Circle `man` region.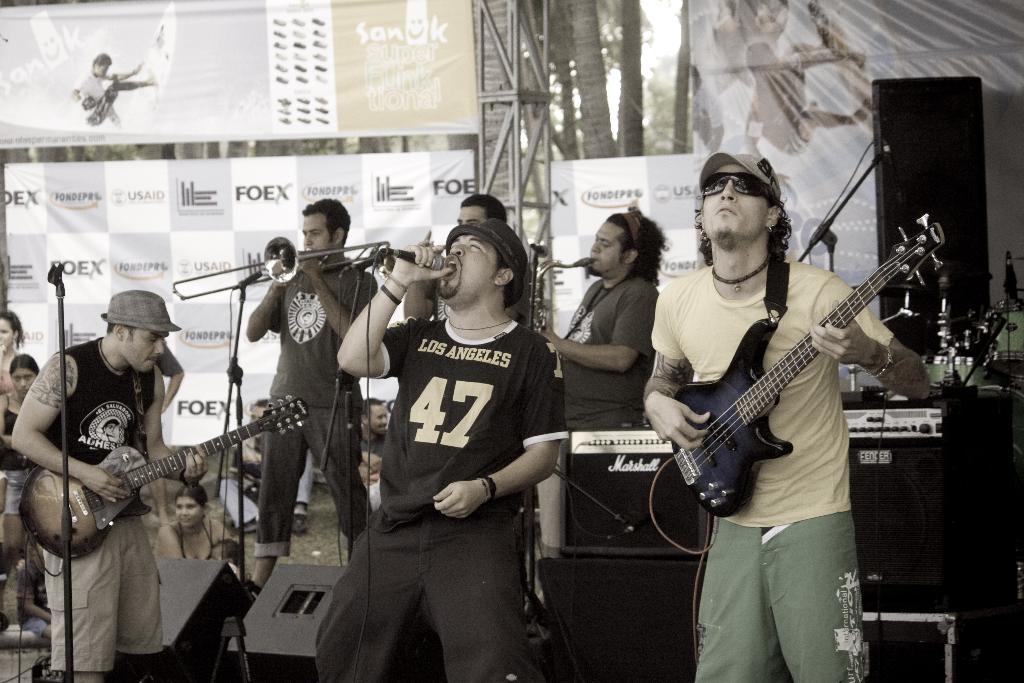
Region: 540,206,667,419.
